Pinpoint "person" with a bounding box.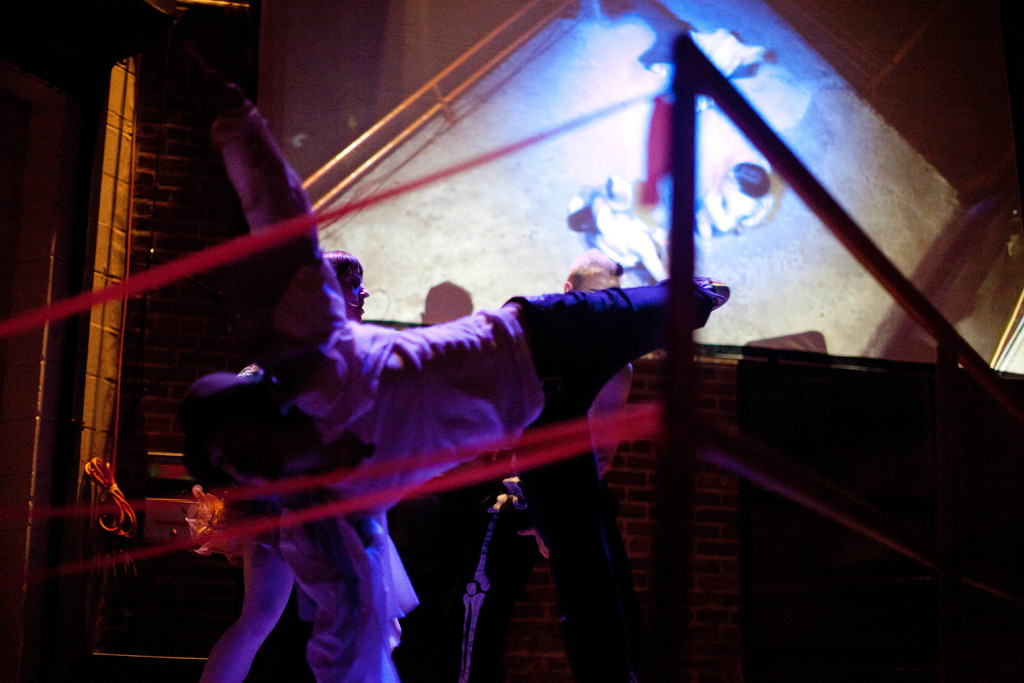
BBox(197, 256, 417, 682).
